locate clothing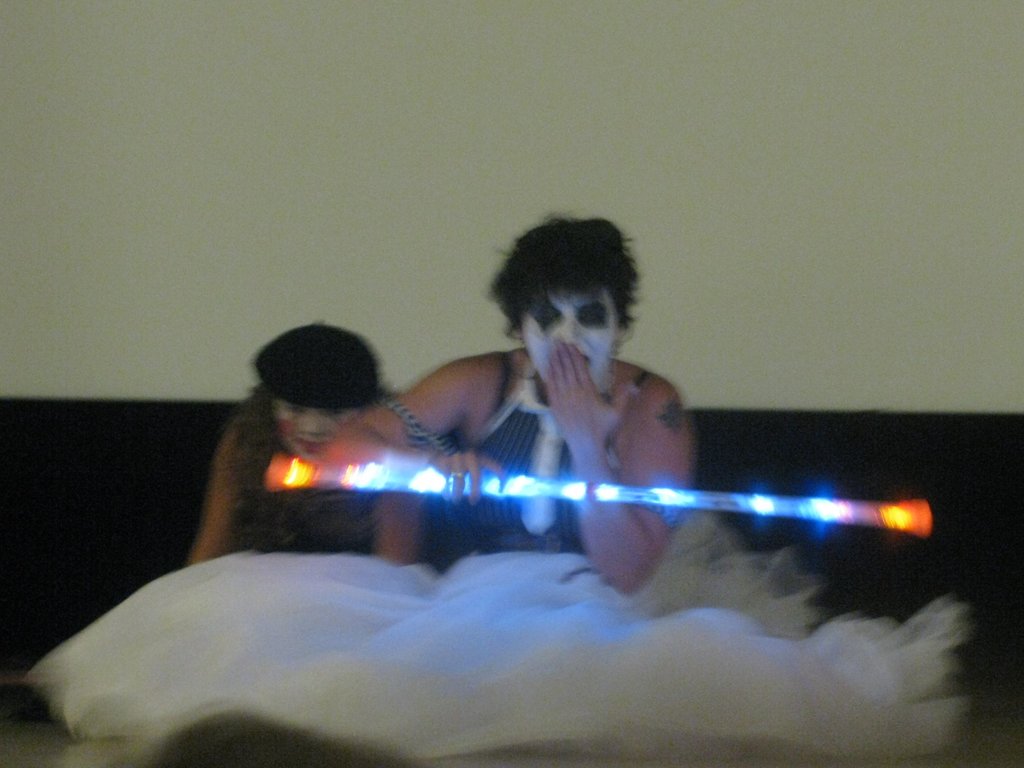
bbox=[465, 351, 657, 555]
